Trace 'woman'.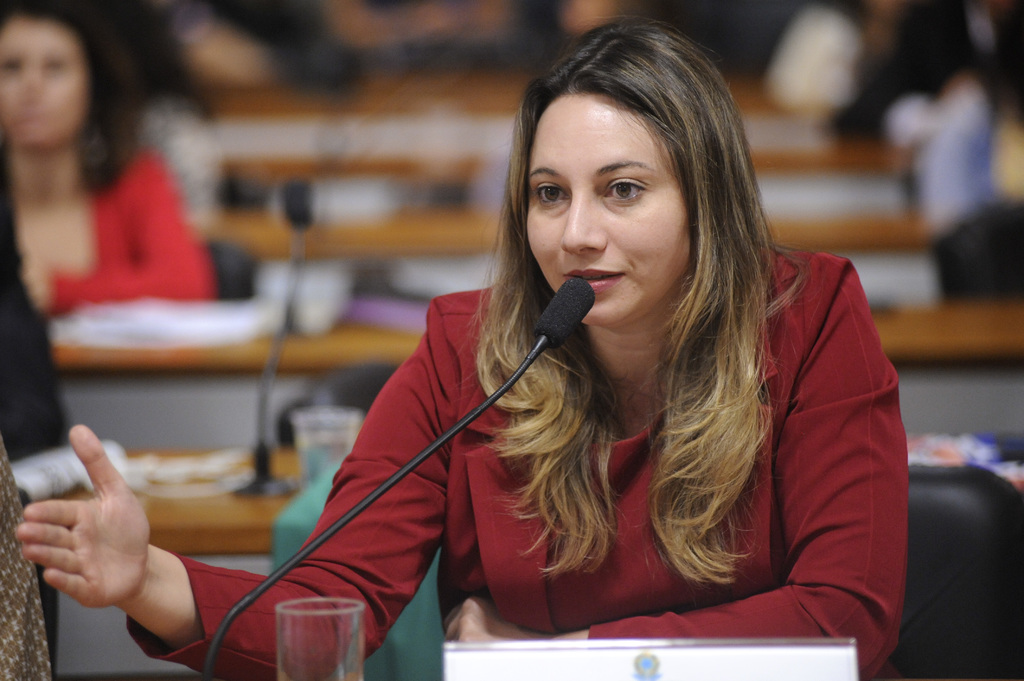
Traced to rect(12, 15, 906, 680).
